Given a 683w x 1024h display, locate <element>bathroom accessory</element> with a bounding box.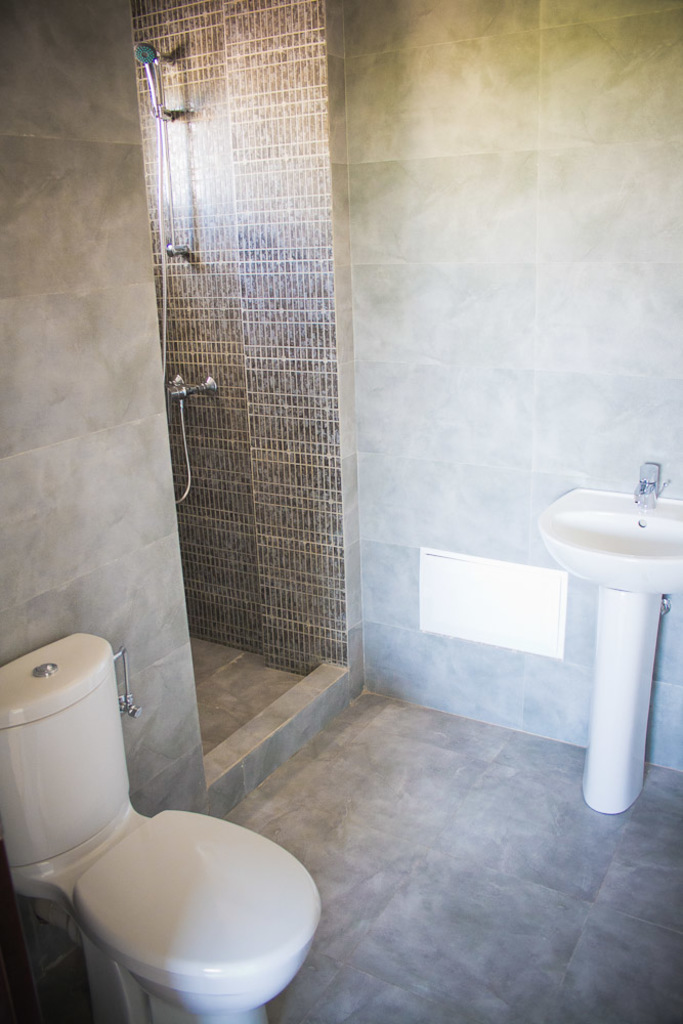
Located: (0,630,324,1023).
